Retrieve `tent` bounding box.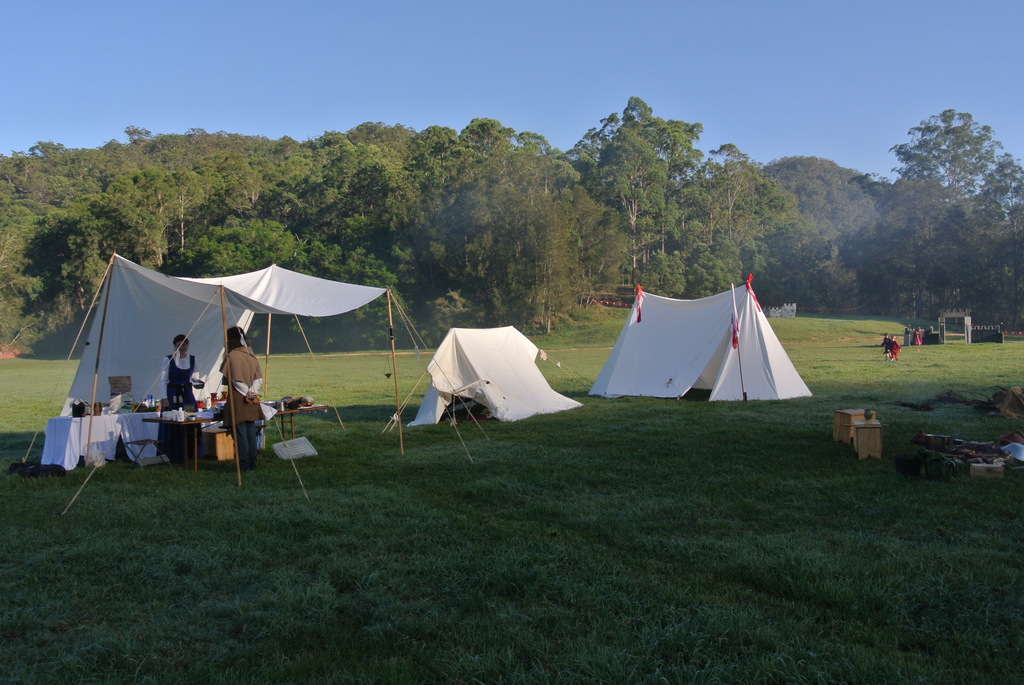
Bounding box: box=[586, 275, 815, 415].
